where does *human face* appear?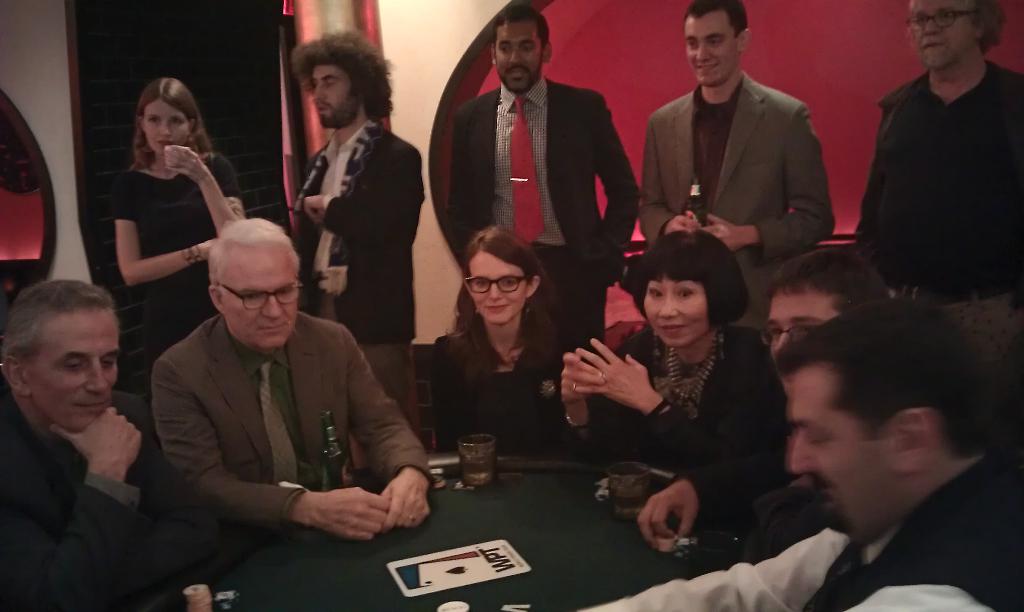
Appears at left=25, top=308, right=120, bottom=431.
